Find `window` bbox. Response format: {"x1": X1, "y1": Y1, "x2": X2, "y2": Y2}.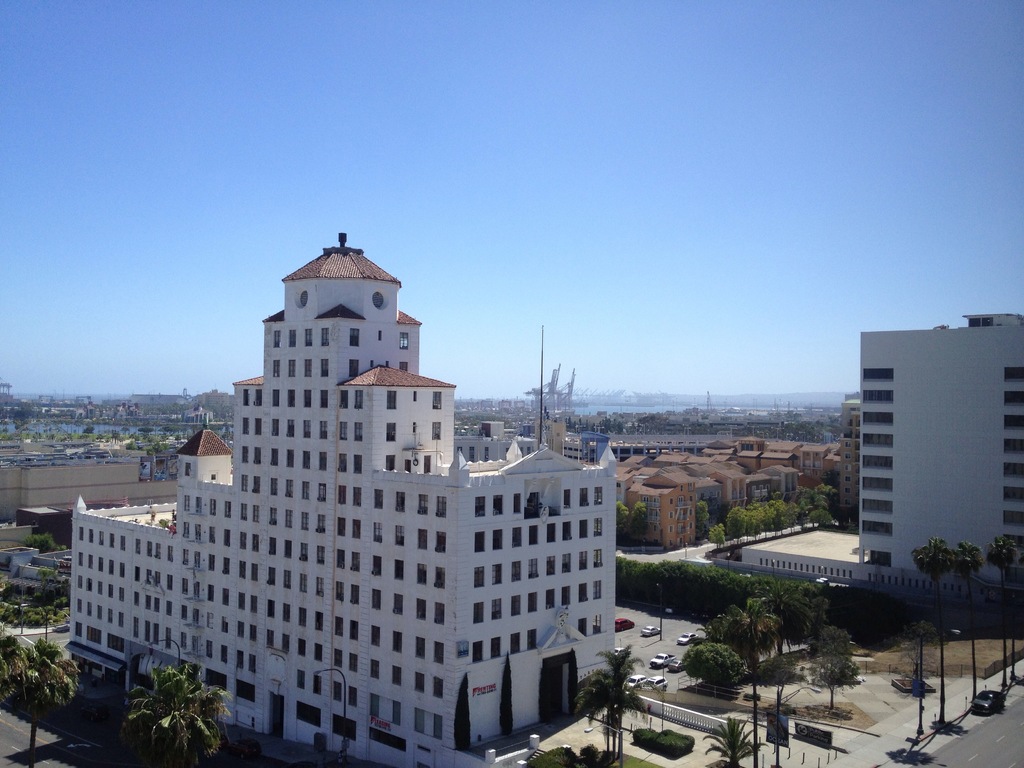
{"x1": 134, "y1": 566, "x2": 143, "y2": 582}.
